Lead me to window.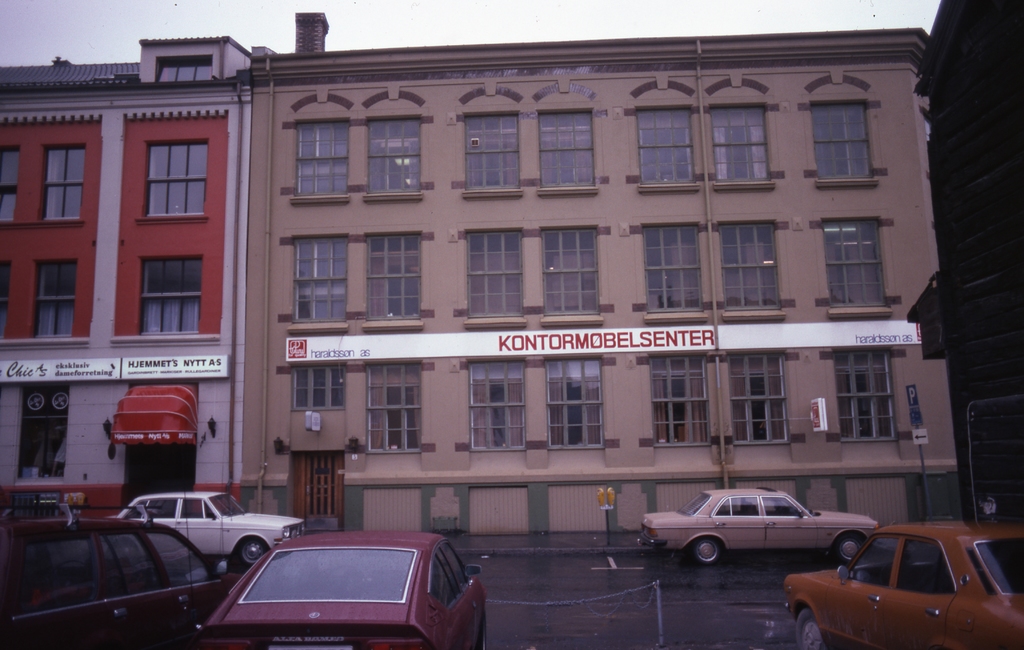
Lead to region(43, 149, 86, 223).
